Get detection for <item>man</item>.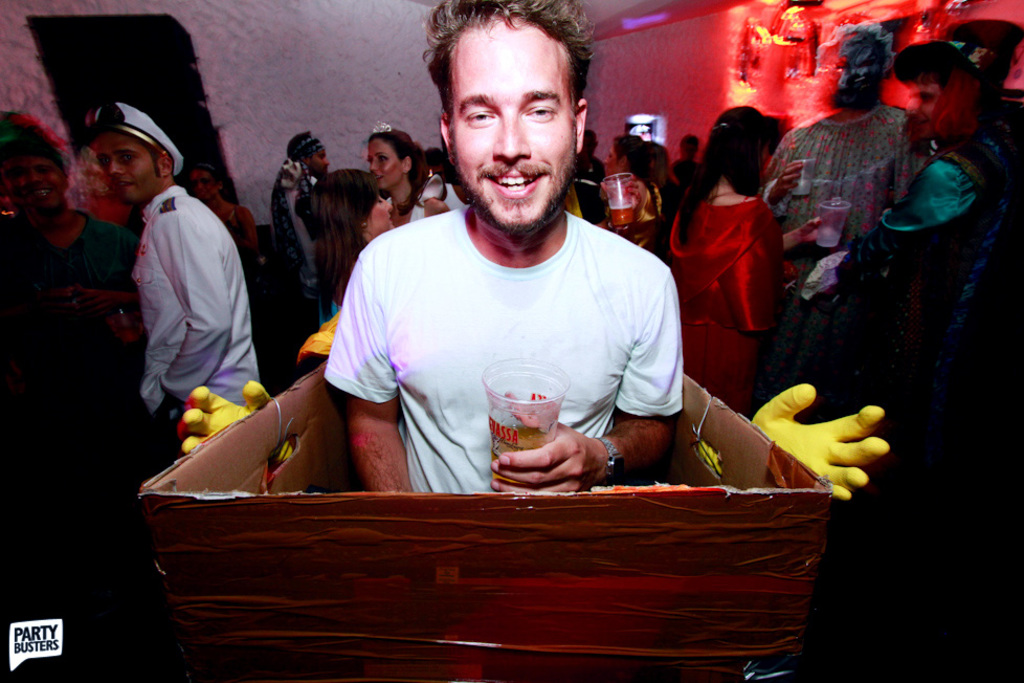
Detection: left=753, top=31, right=943, bottom=317.
